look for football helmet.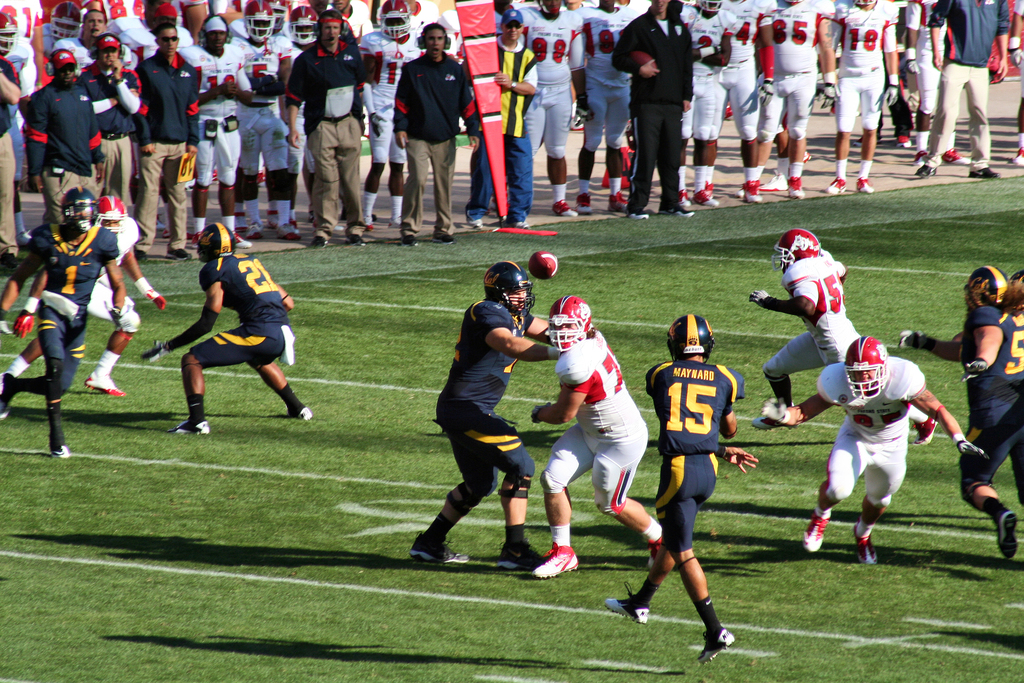
Found: box=[836, 339, 886, 409].
